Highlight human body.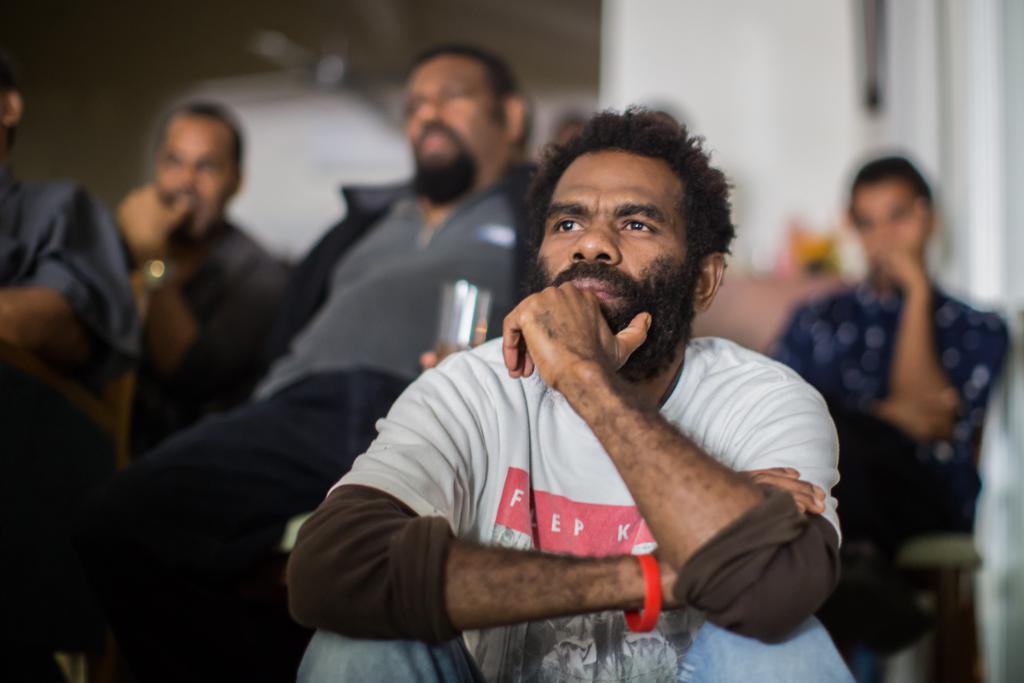
Highlighted region: (116, 152, 544, 679).
